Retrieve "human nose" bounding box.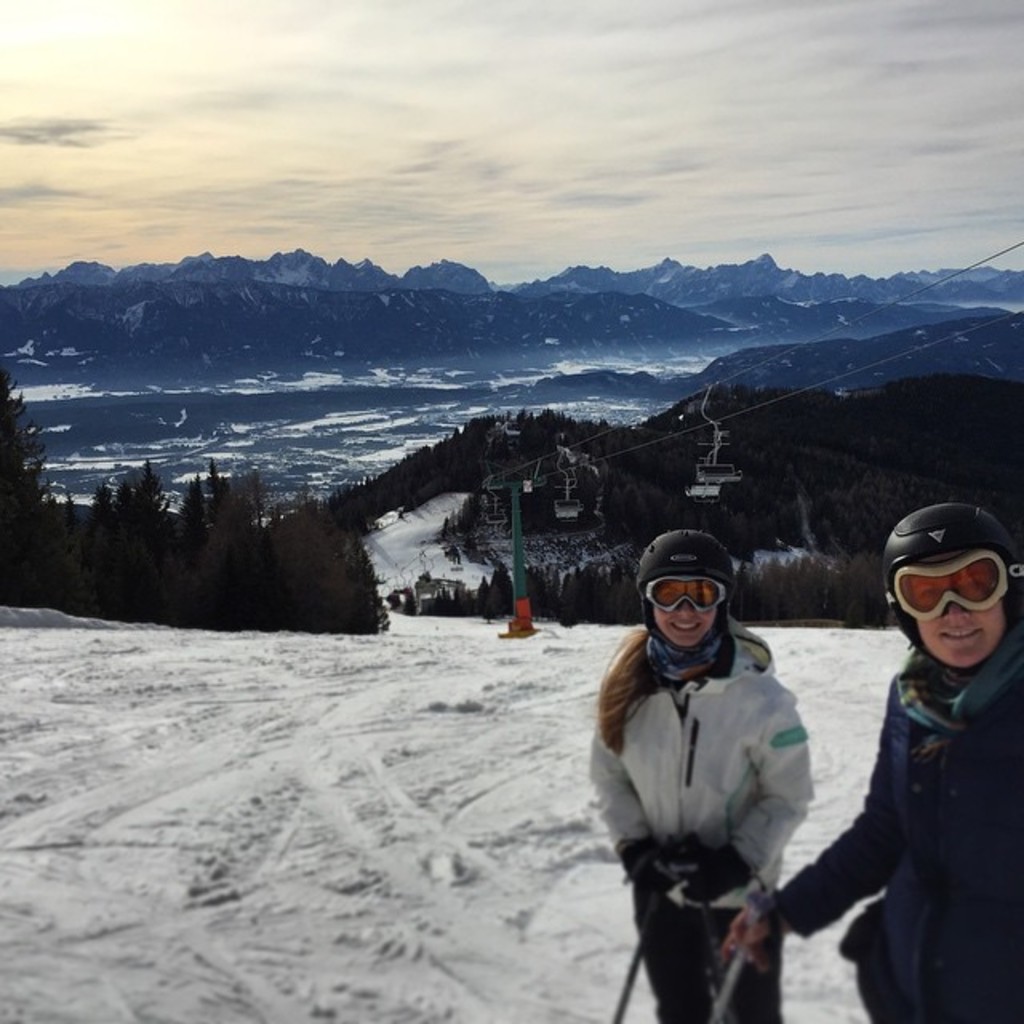
Bounding box: (left=680, top=602, right=694, bottom=621).
